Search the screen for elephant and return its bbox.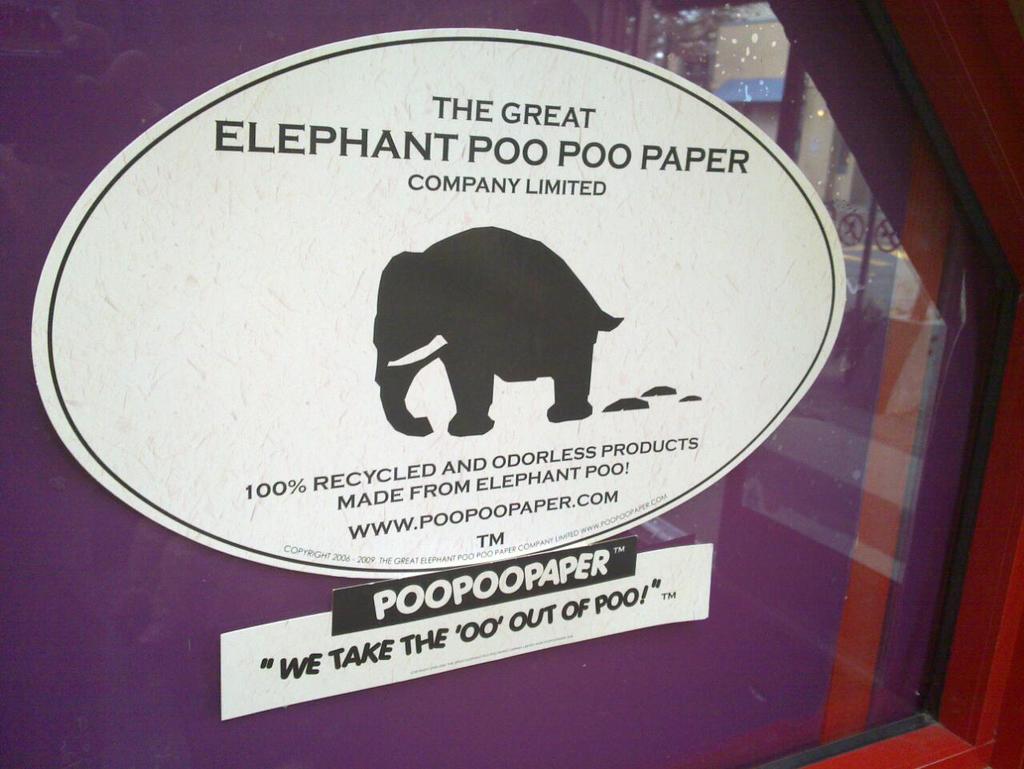
Found: <bbox>362, 227, 607, 440</bbox>.
